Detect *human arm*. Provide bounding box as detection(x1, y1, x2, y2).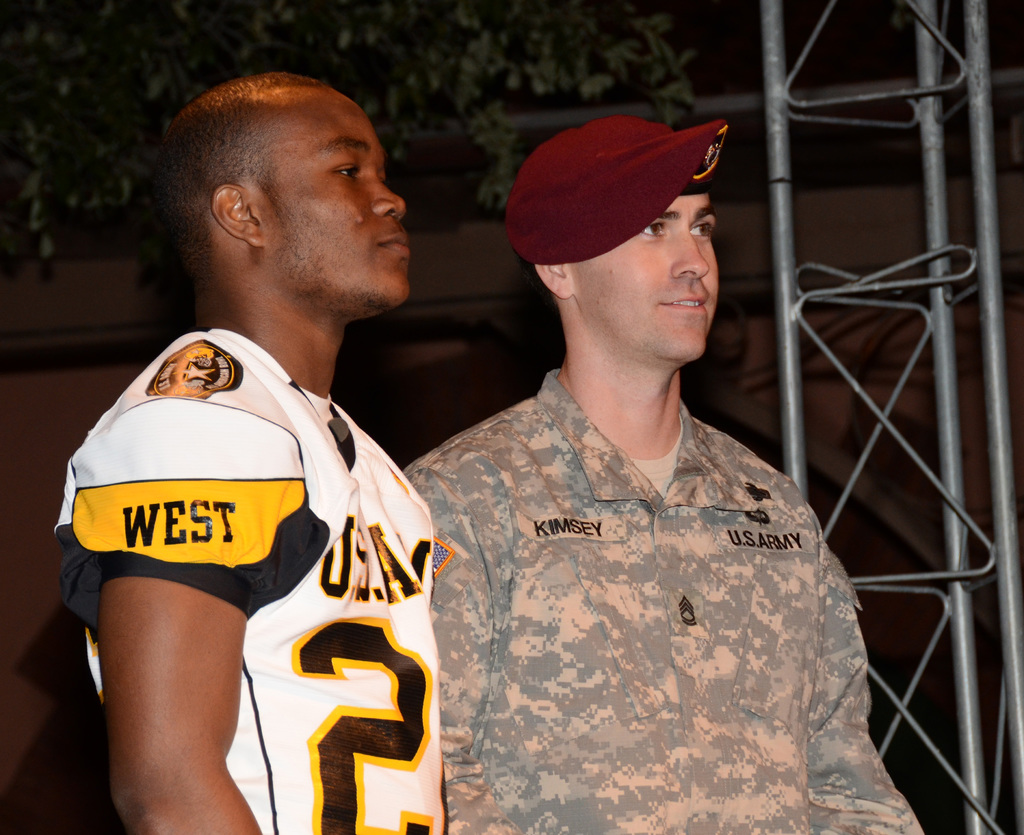
detection(397, 466, 522, 834).
